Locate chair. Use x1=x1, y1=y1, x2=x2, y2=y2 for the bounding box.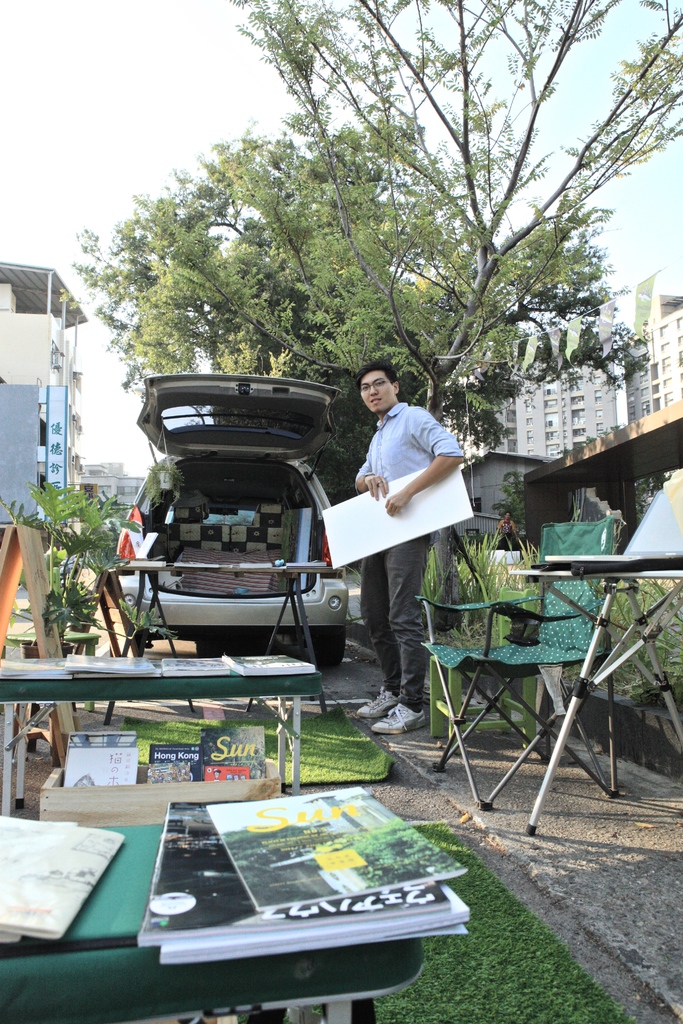
x1=413, y1=510, x2=658, y2=834.
